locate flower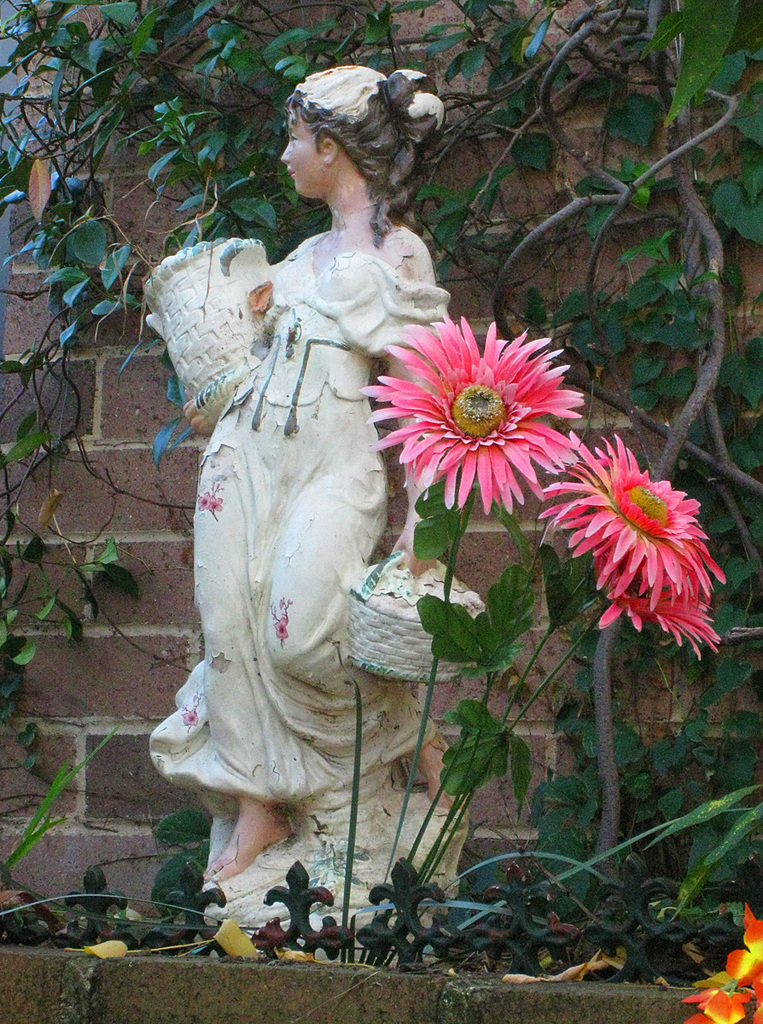
(596,566,723,660)
